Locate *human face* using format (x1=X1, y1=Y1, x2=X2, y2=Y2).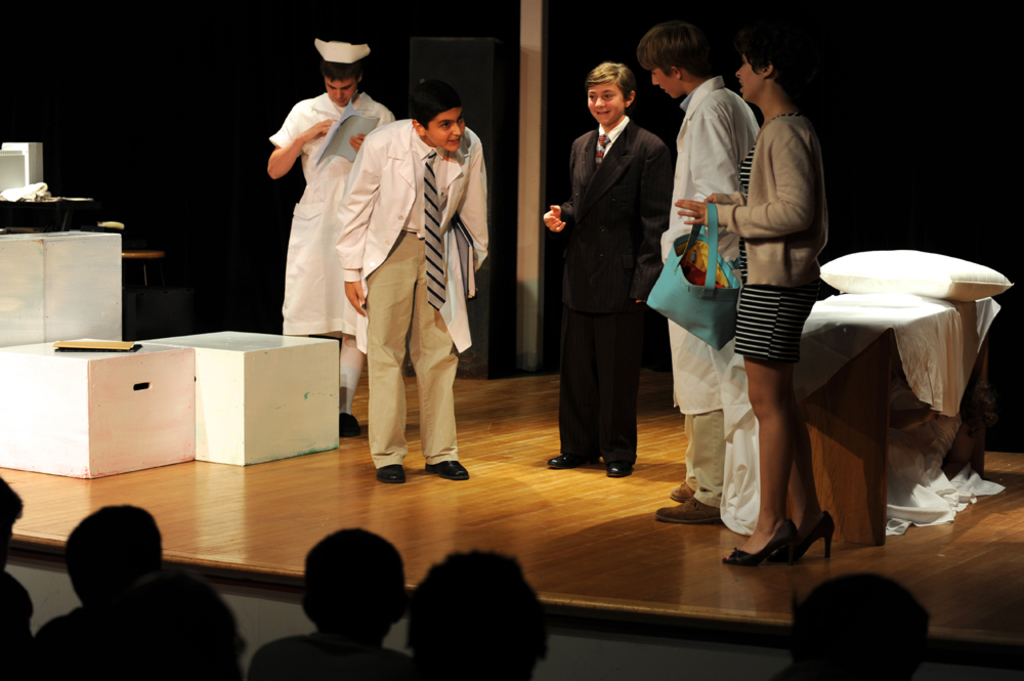
(x1=734, y1=57, x2=765, y2=98).
